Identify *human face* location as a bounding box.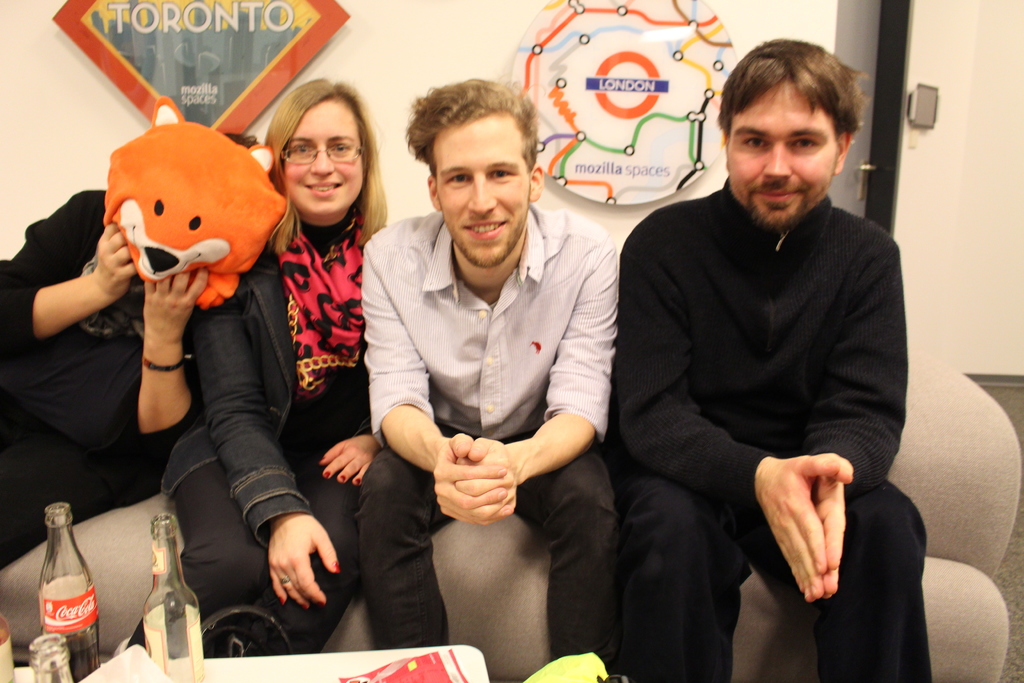
[428, 110, 529, 268].
